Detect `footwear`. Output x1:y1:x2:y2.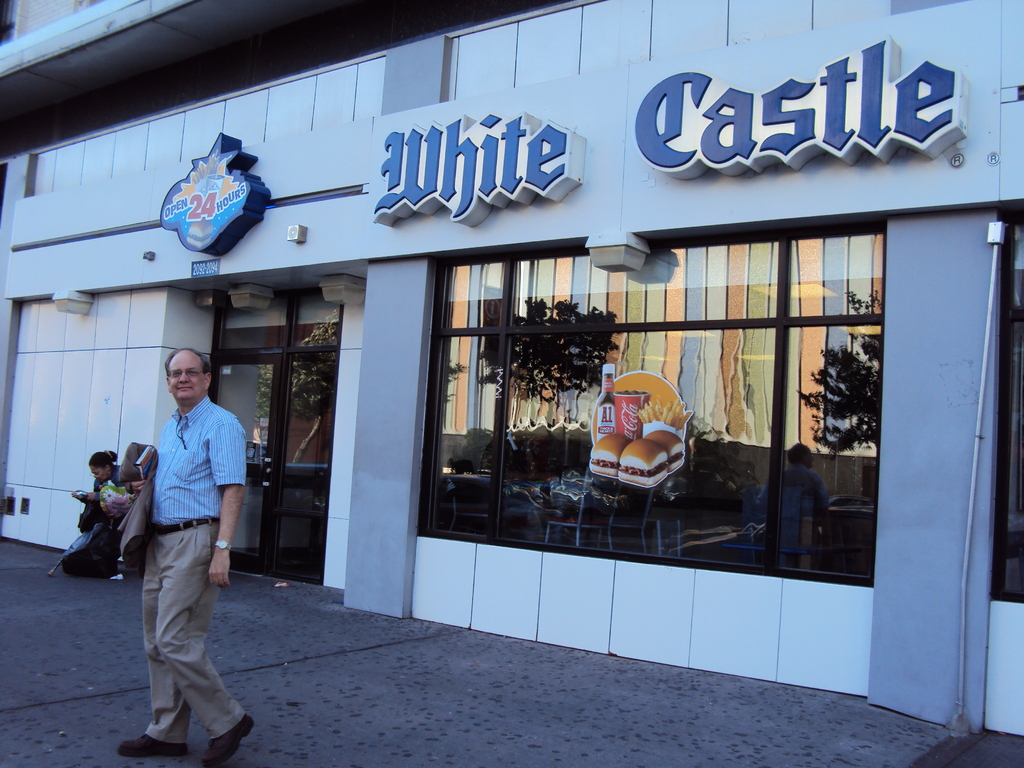
199:710:255:767.
